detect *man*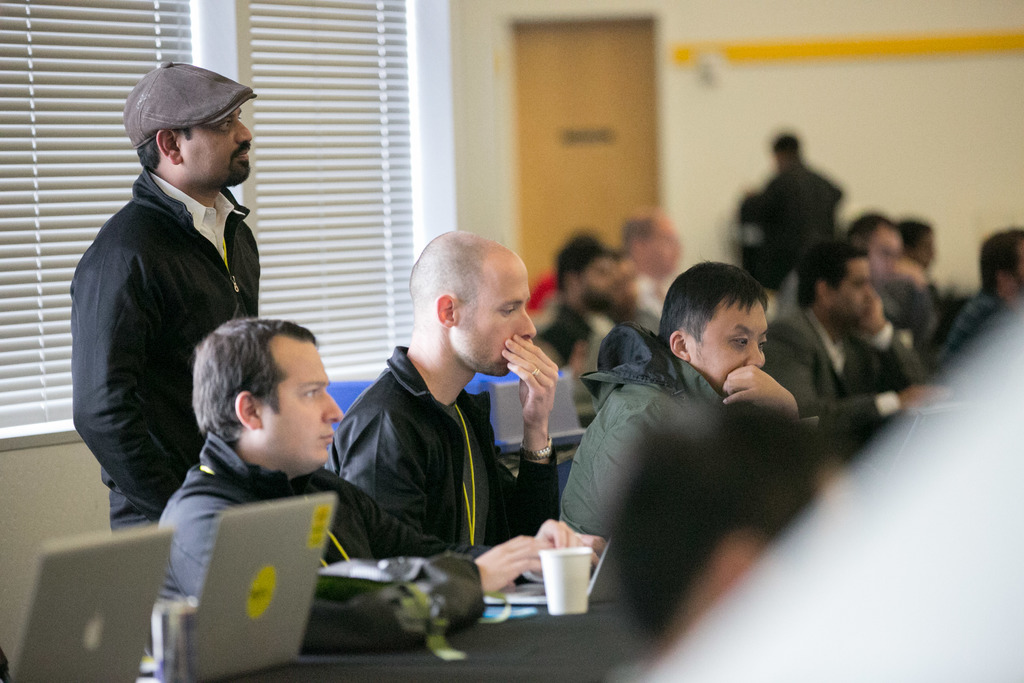
[left=70, top=65, right=299, bottom=528]
